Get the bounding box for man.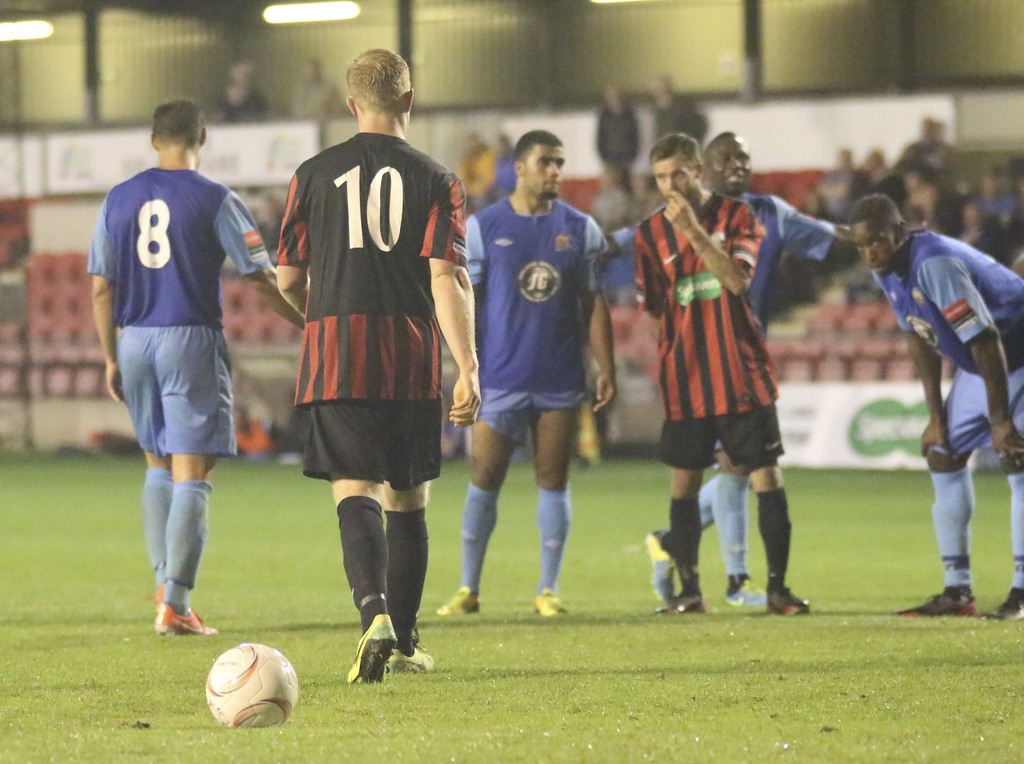
x1=643, y1=128, x2=859, y2=609.
